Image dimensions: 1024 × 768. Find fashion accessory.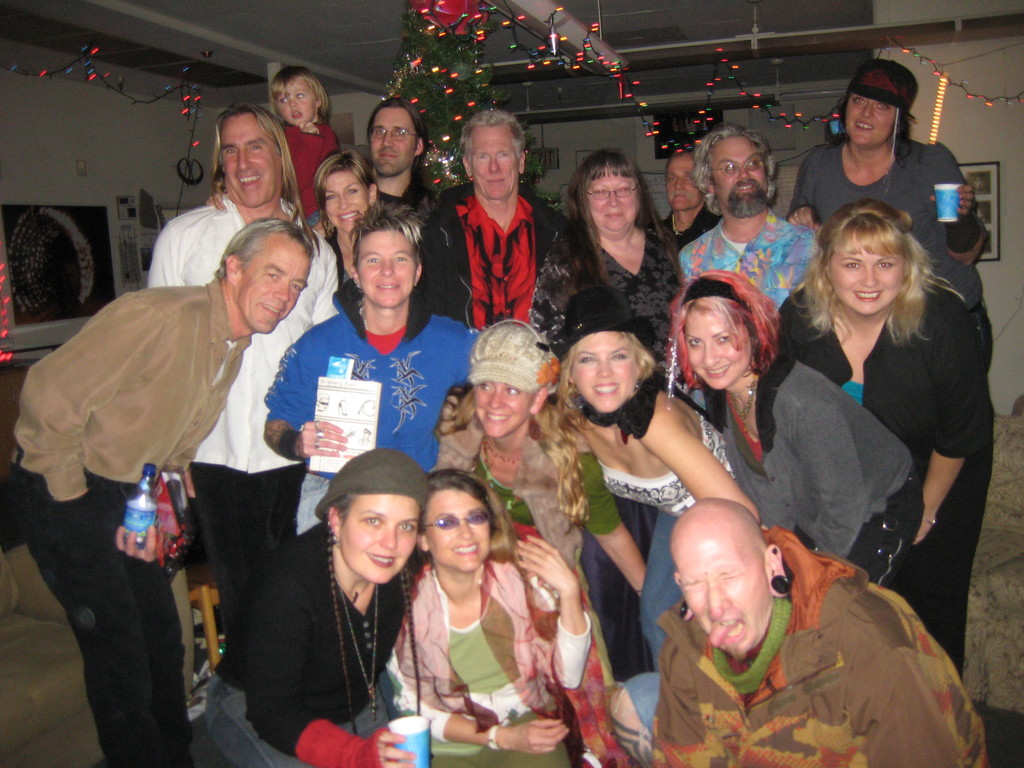
367 124 424 142.
